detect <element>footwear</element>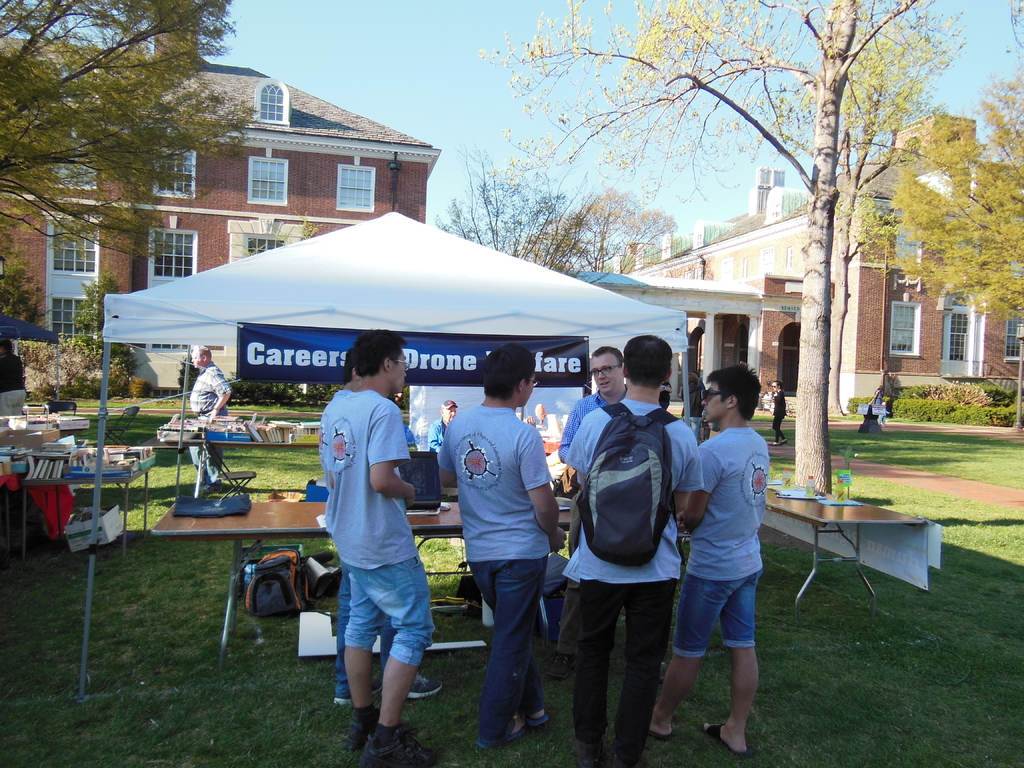
region(534, 715, 550, 726)
